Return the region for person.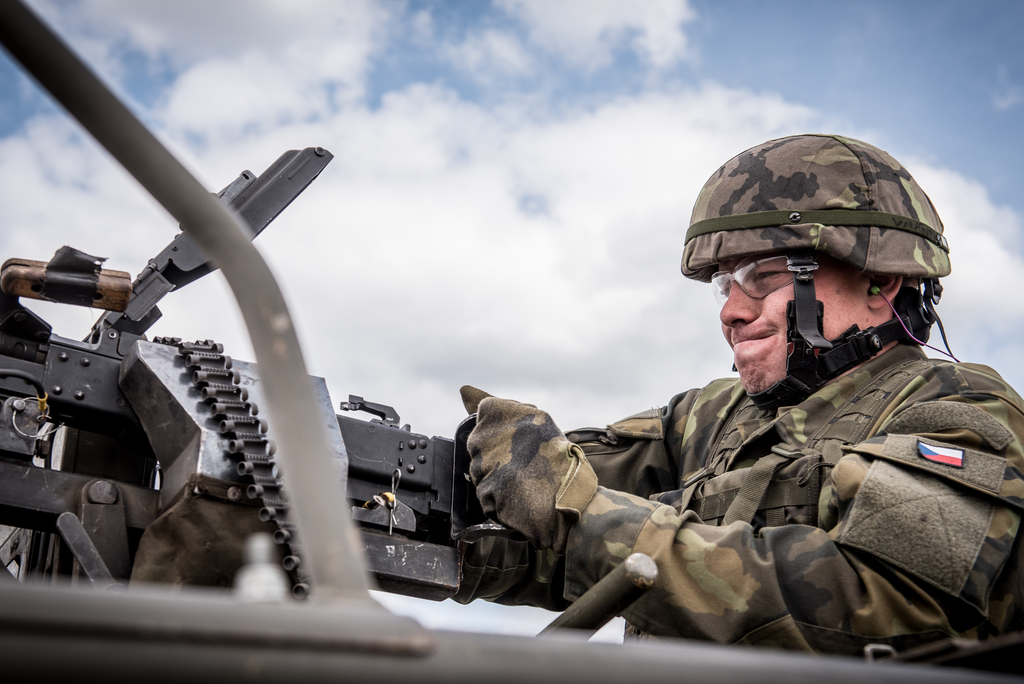
box(454, 133, 1023, 683).
